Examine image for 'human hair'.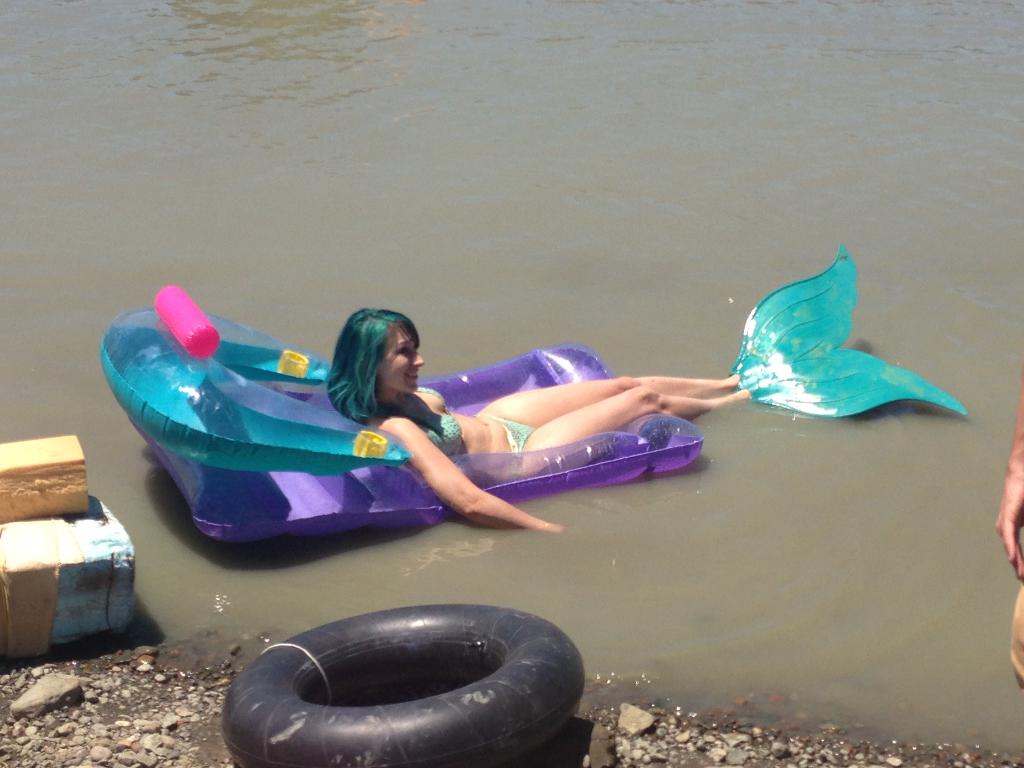
Examination result: {"x1": 328, "y1": 316, "x2": 420, "y2": 426}.
